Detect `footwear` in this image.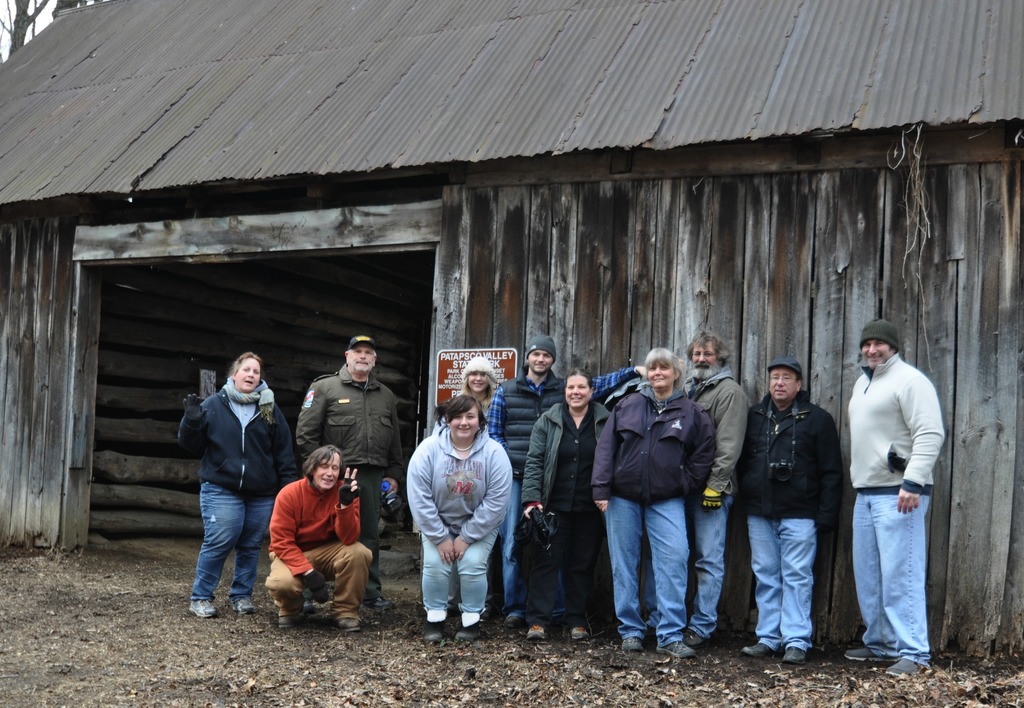
Detection: (left=230, top=595, right=259, bottom=614).
